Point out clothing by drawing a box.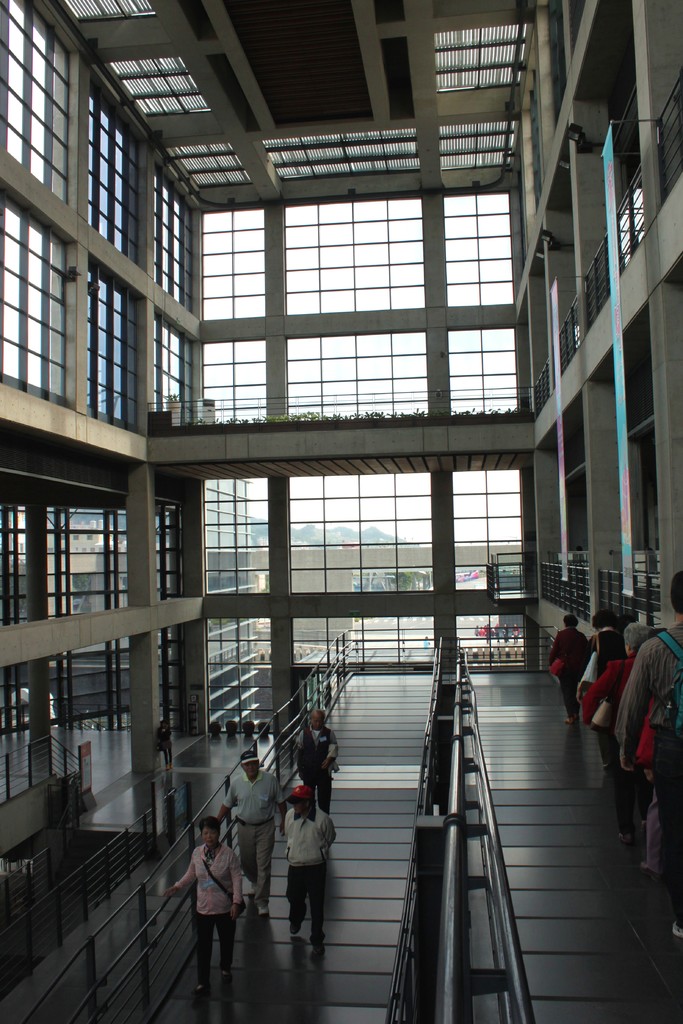
box(284, 806, 345, 956).
